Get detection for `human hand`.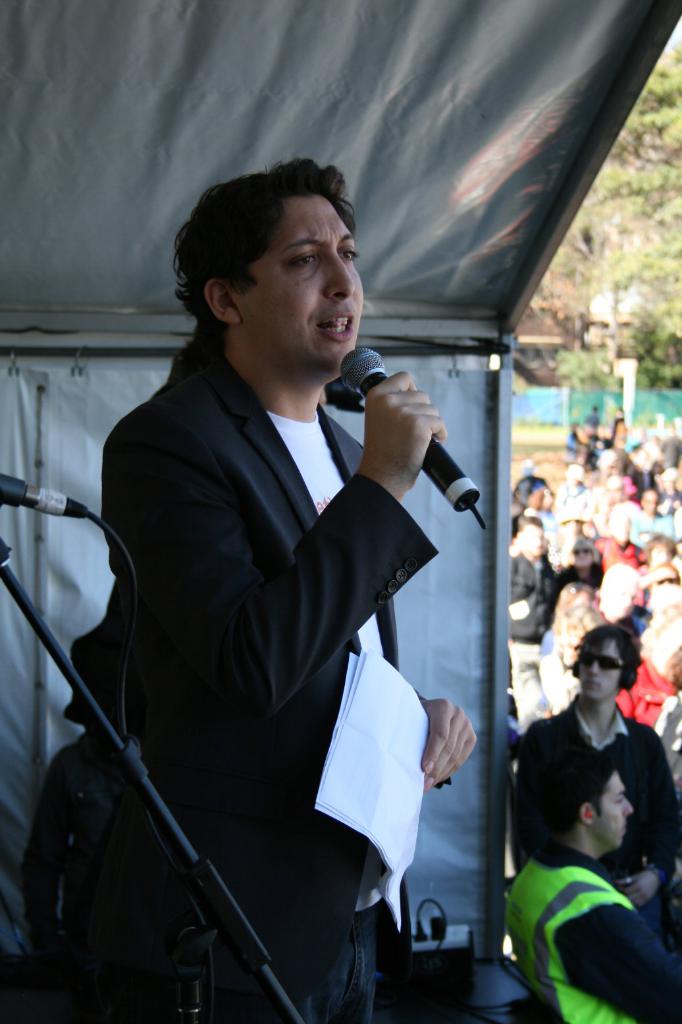
Detection: (362,368,446,491).
